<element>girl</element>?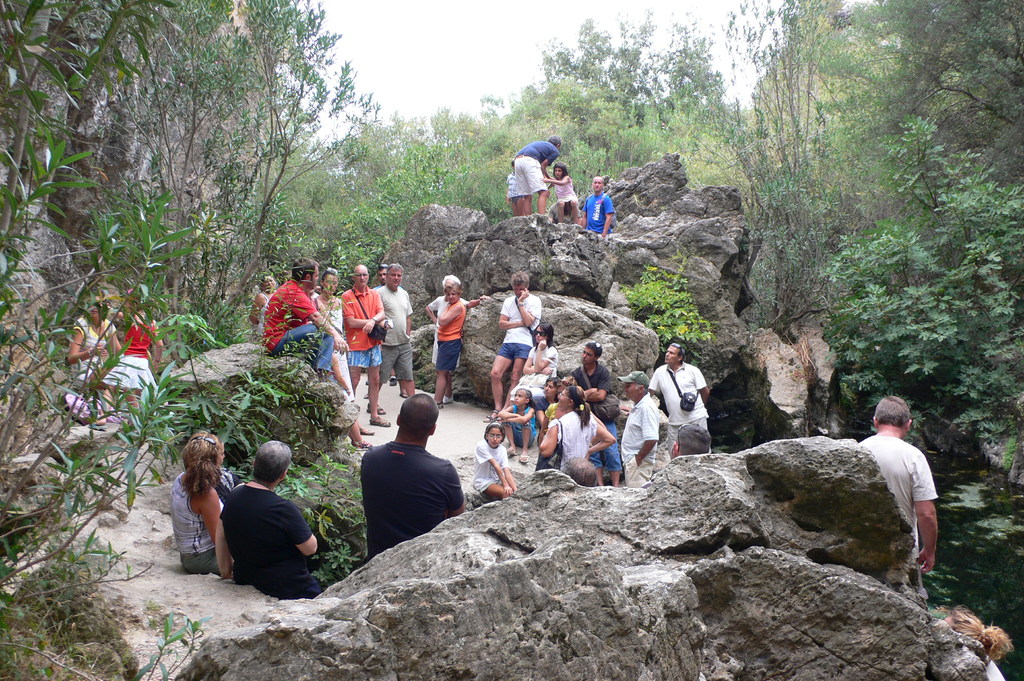
(left=474, top=421, right=518, bottom=499)
